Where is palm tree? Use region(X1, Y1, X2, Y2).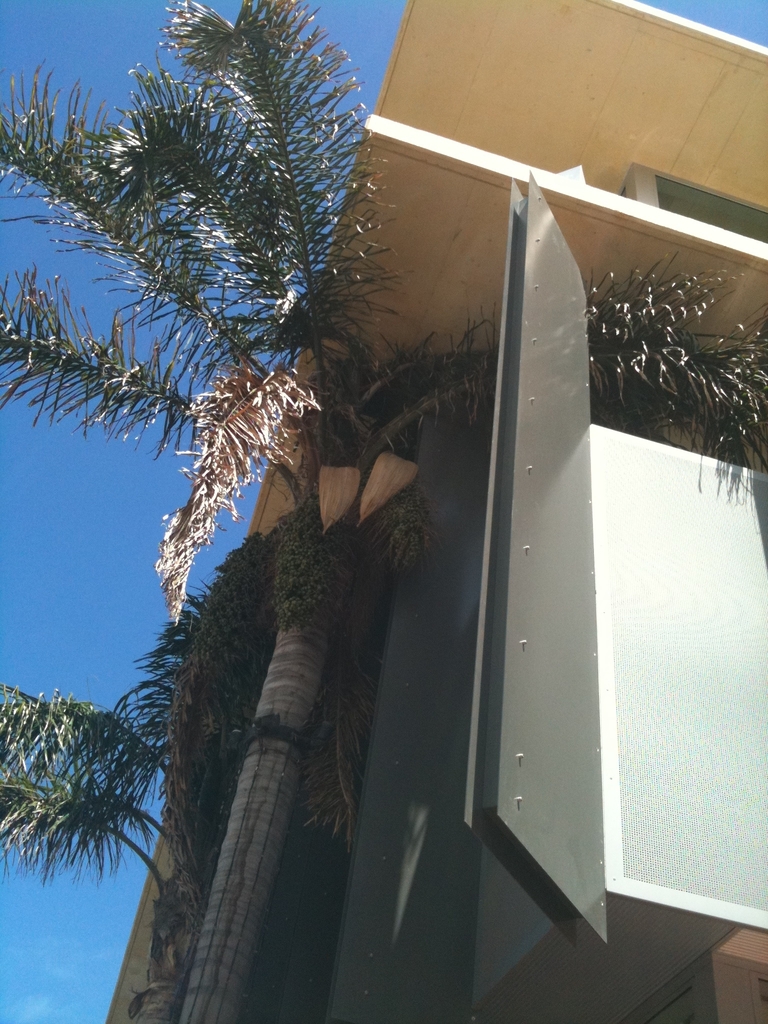
region(0, 574, 380, 1023).
